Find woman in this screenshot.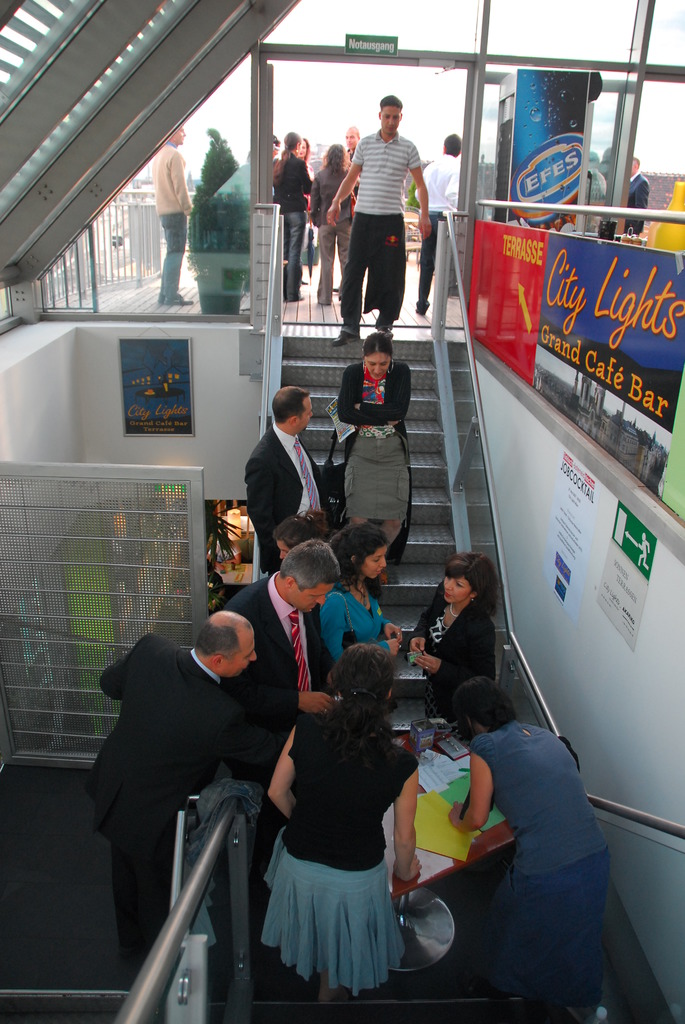
The bounding box for woman is box=[414, 554, 517, 745].
